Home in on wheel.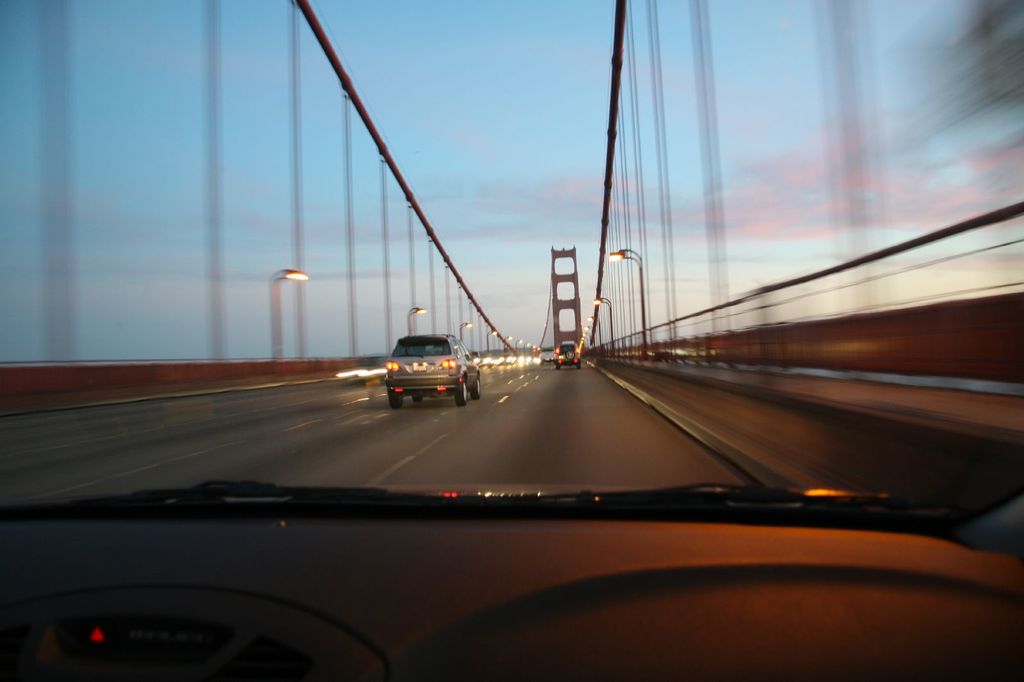
Homed in at 576:363:582:370.
